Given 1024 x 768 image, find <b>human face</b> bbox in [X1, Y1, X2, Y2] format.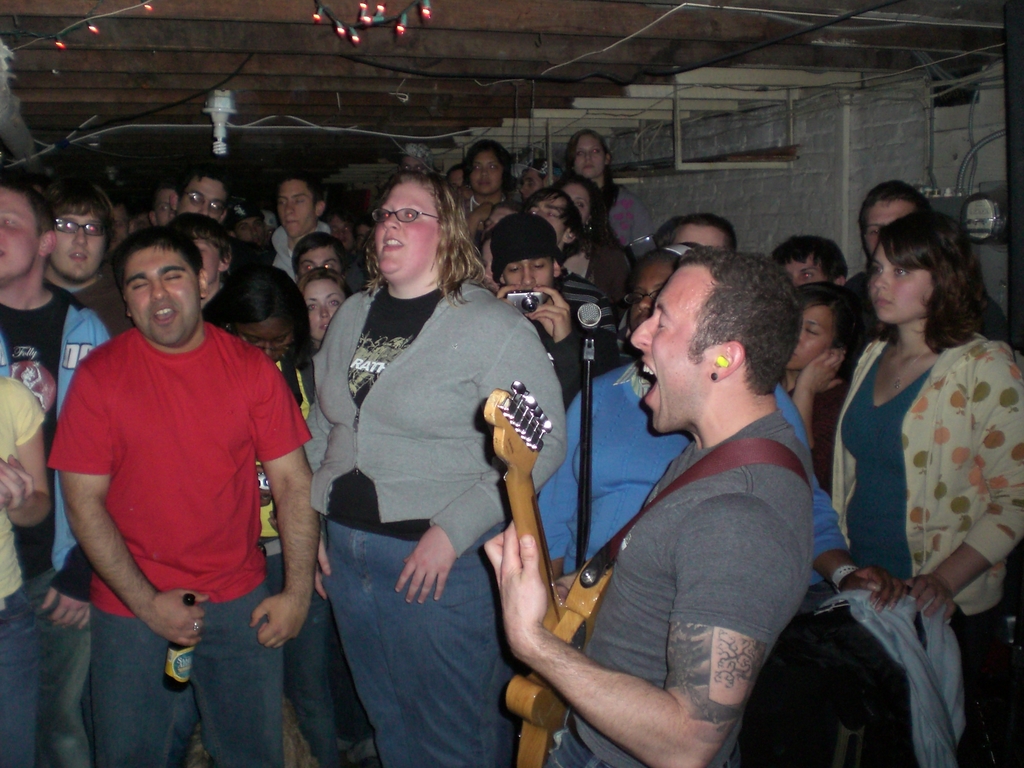
[529, 193, 566, 244].
